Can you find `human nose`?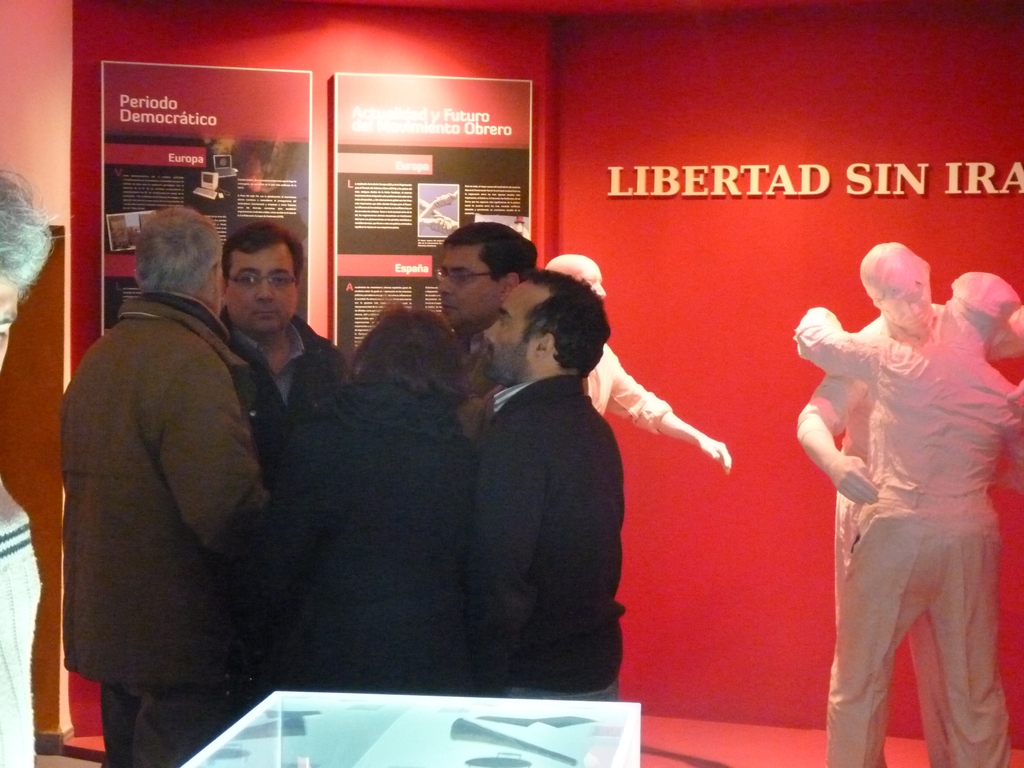
Yes, bounding box: [left=906, top=300, right=919, bottom=315].
